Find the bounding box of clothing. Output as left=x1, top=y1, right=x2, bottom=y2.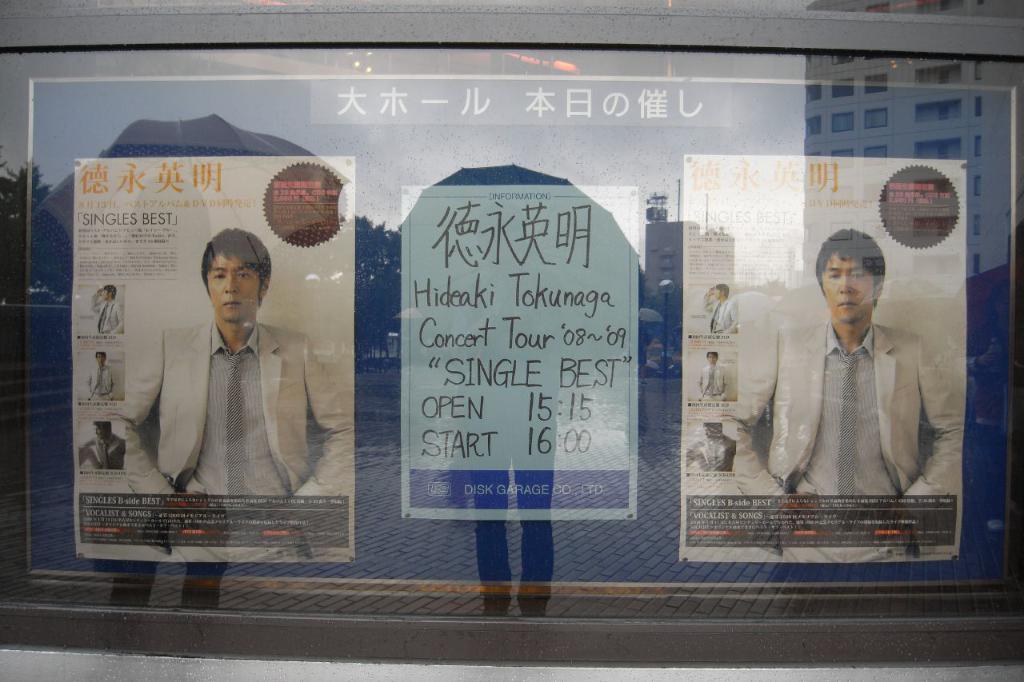
left=97, top=289, right=130, bottom=329.
